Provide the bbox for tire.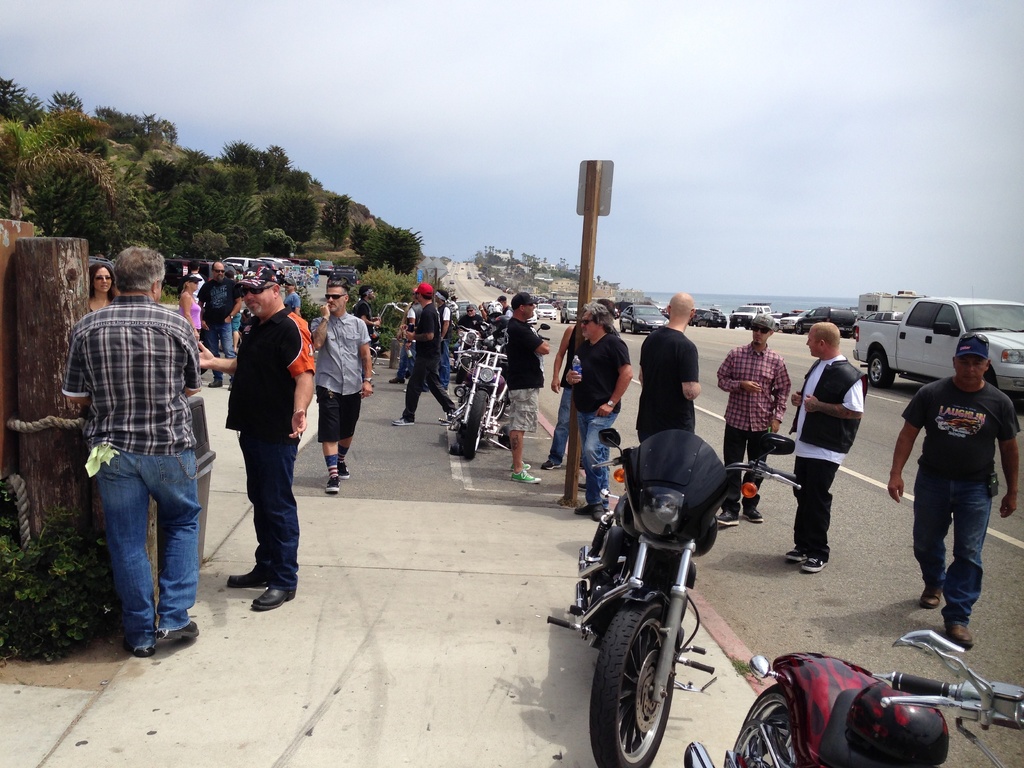
[left=865, top=353, right=895, bottom=393].
